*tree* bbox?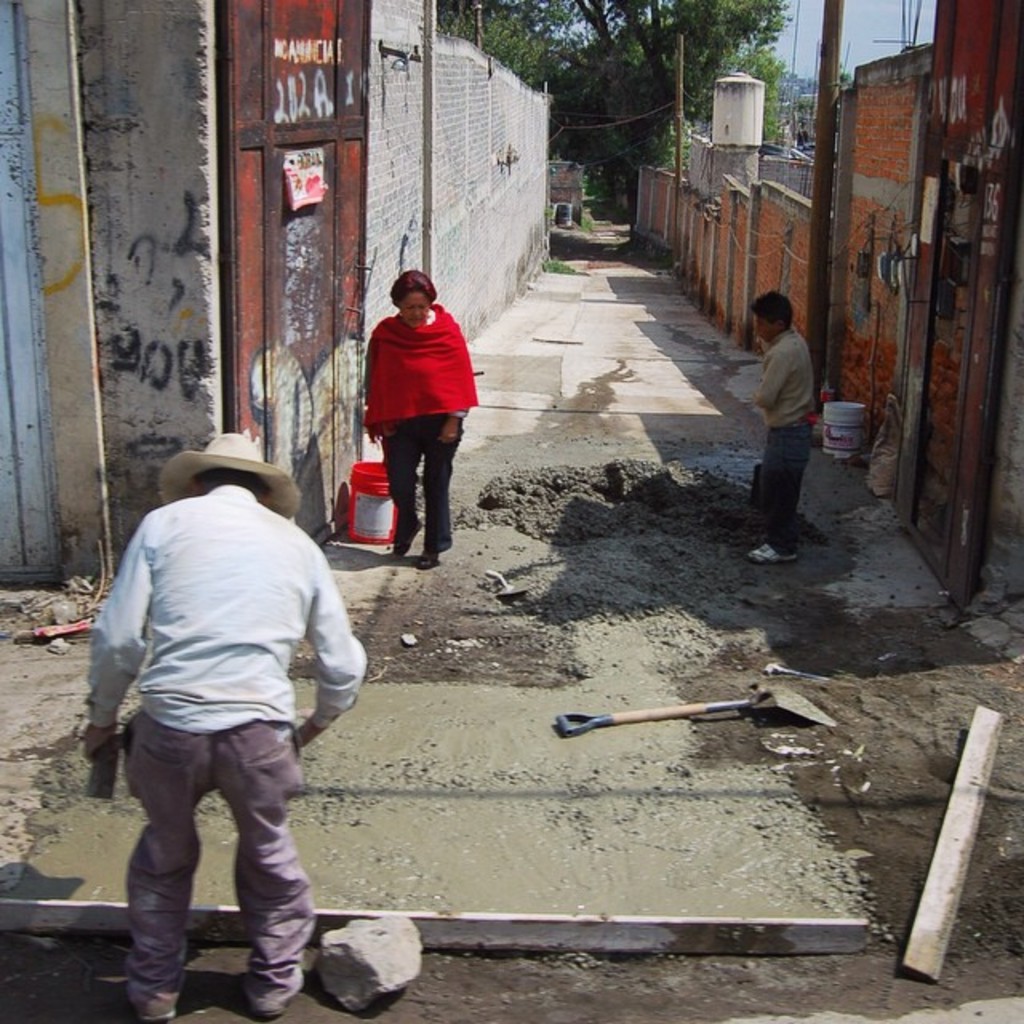
region(538, 0, 648, 181)
